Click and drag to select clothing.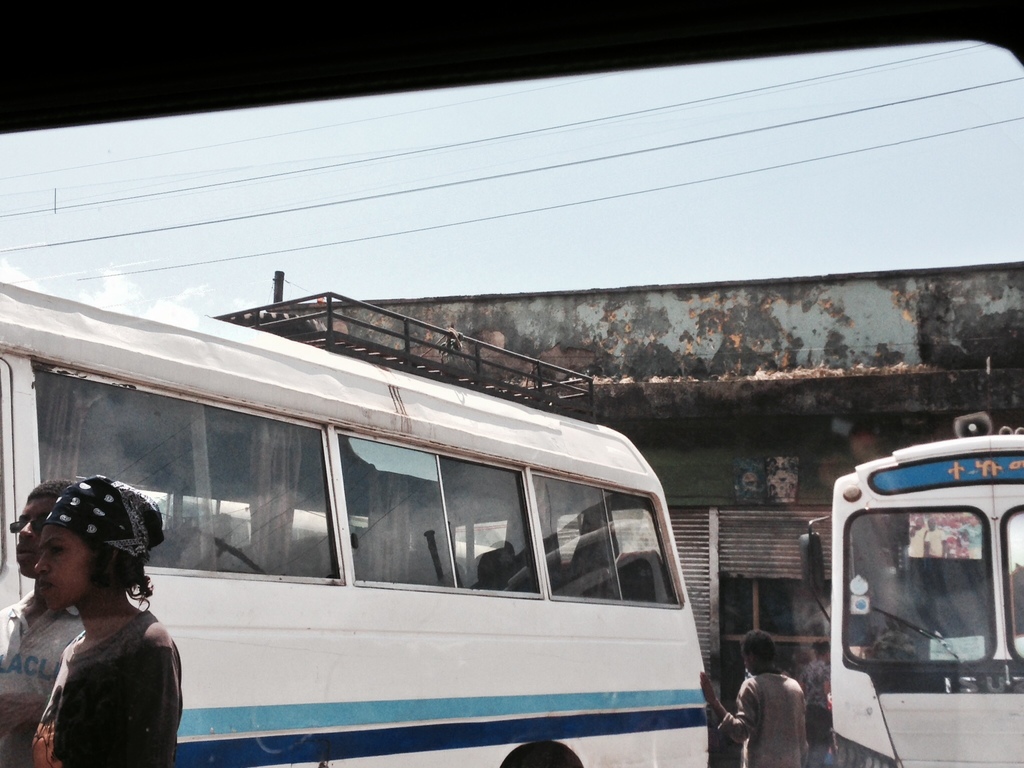
Selection: select_region(719, 671, 809, 767).
